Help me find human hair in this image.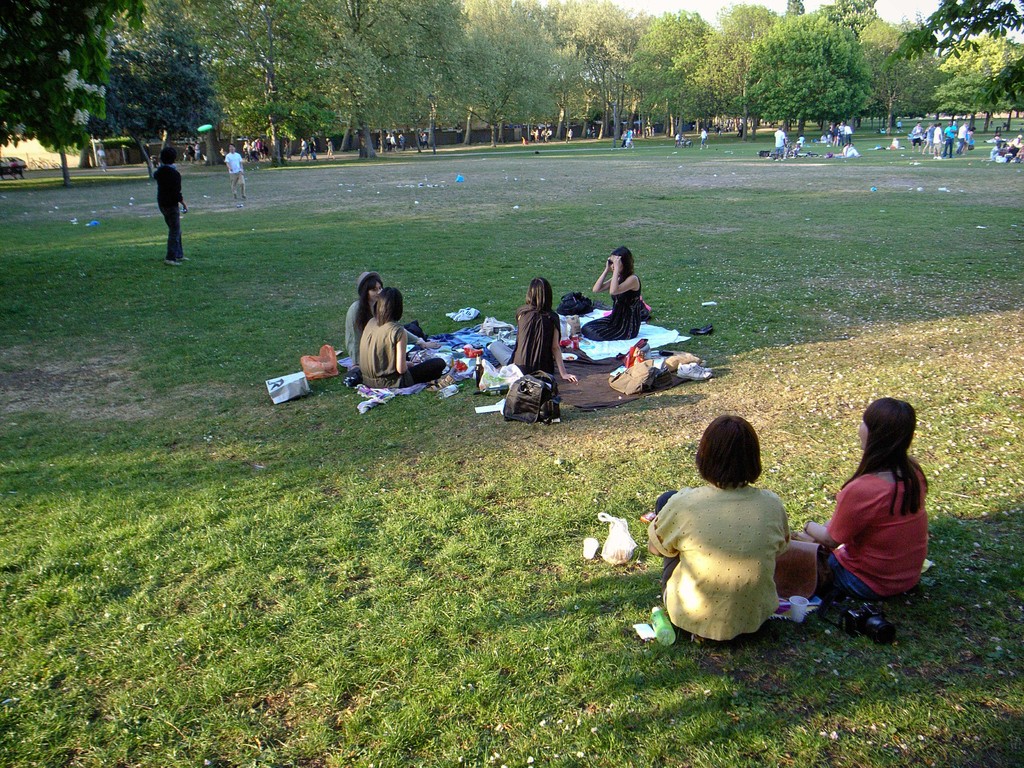
Found it: box=[693, 412, 762, 490].
